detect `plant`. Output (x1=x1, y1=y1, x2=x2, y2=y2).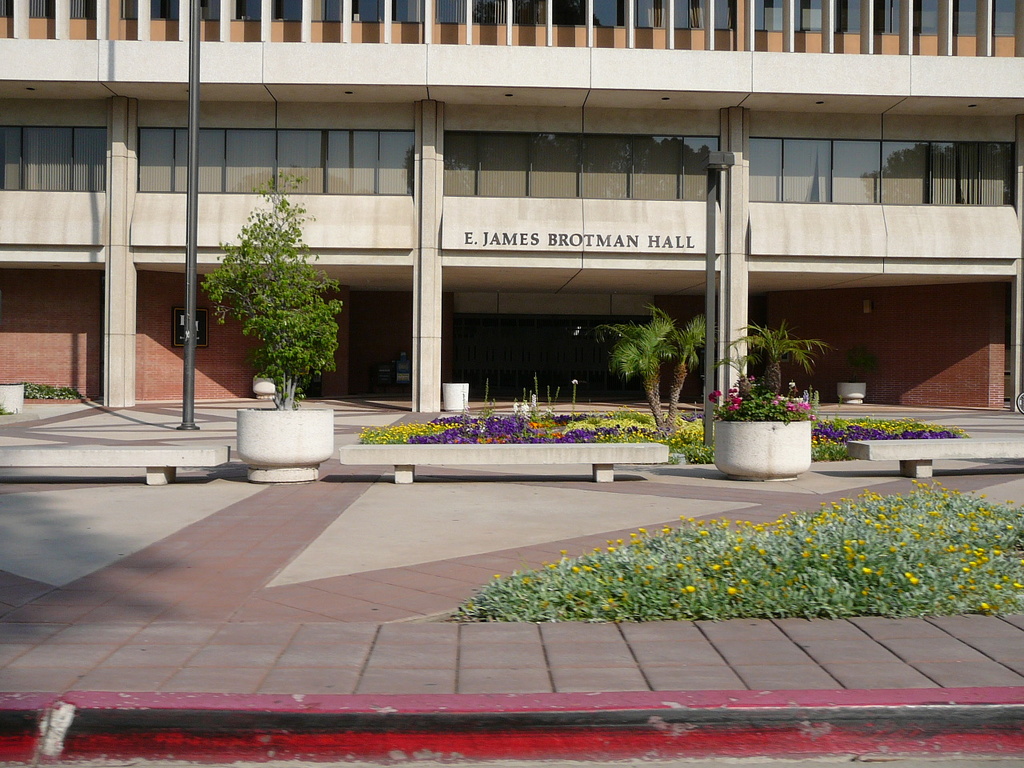
(x1=843, y1=343, x2=878, y2=383).
